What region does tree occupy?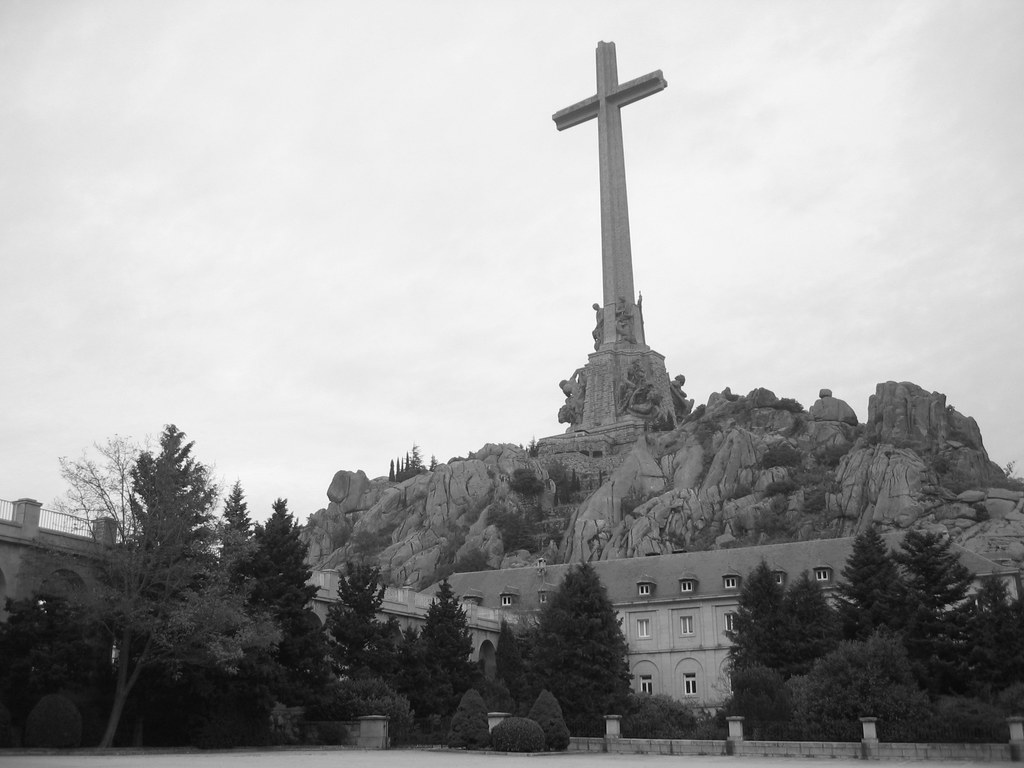
[x1=422, y1=575, x2=474, y2=663].
